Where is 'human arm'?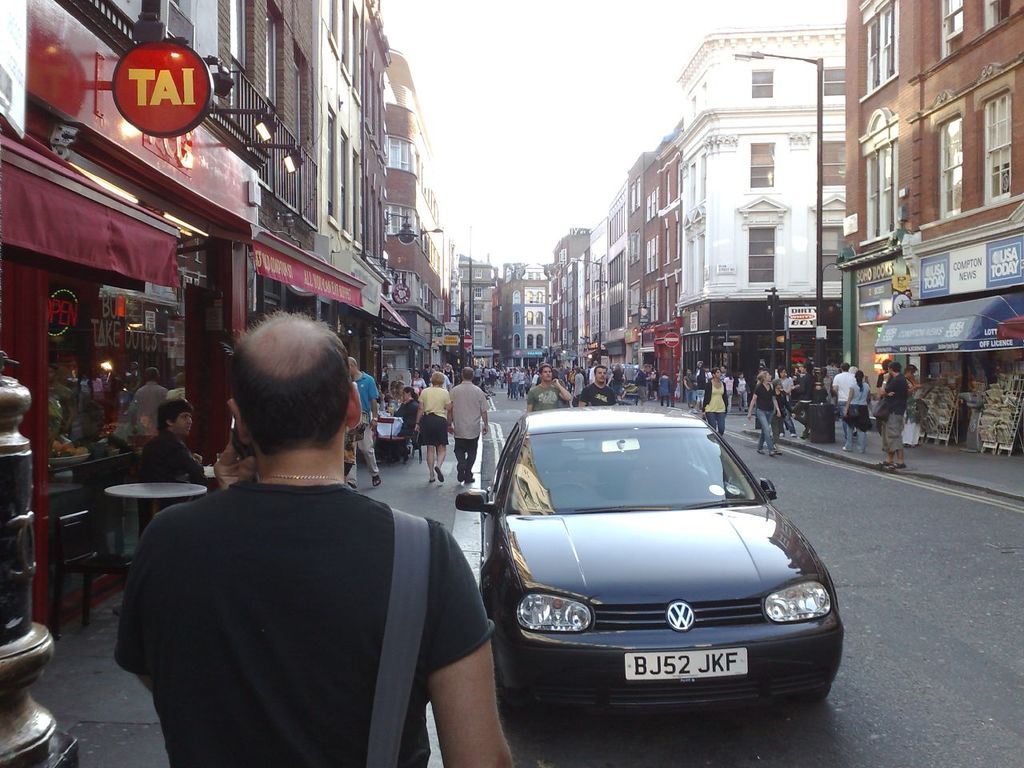
Rect(767, 387, 782, 418).
